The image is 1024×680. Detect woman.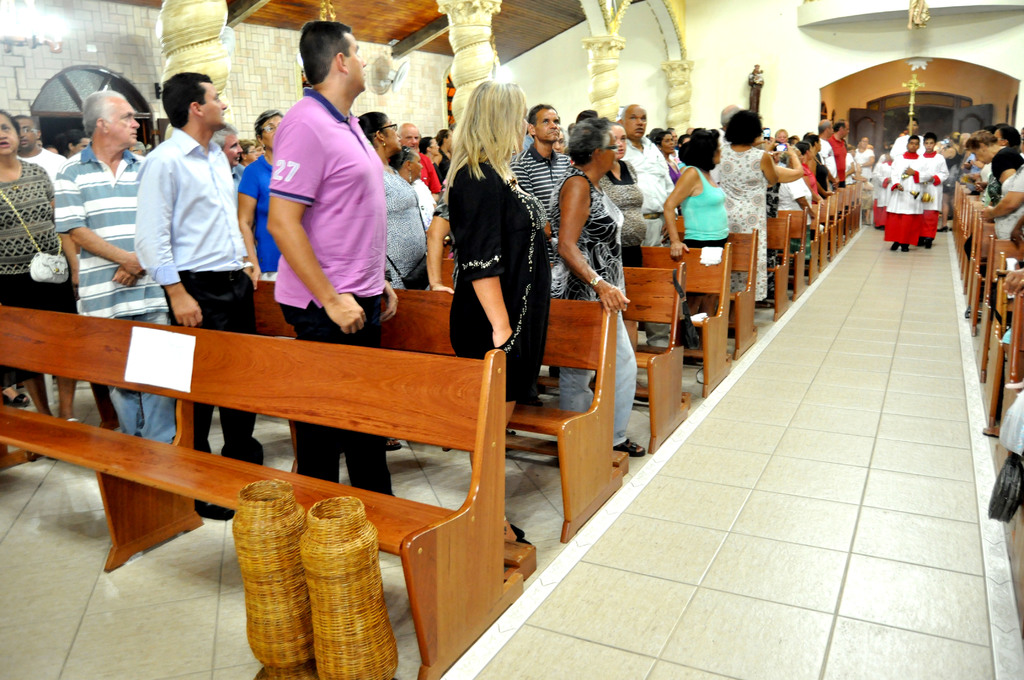
Detection: select_region(550, 124, 648, 454).
